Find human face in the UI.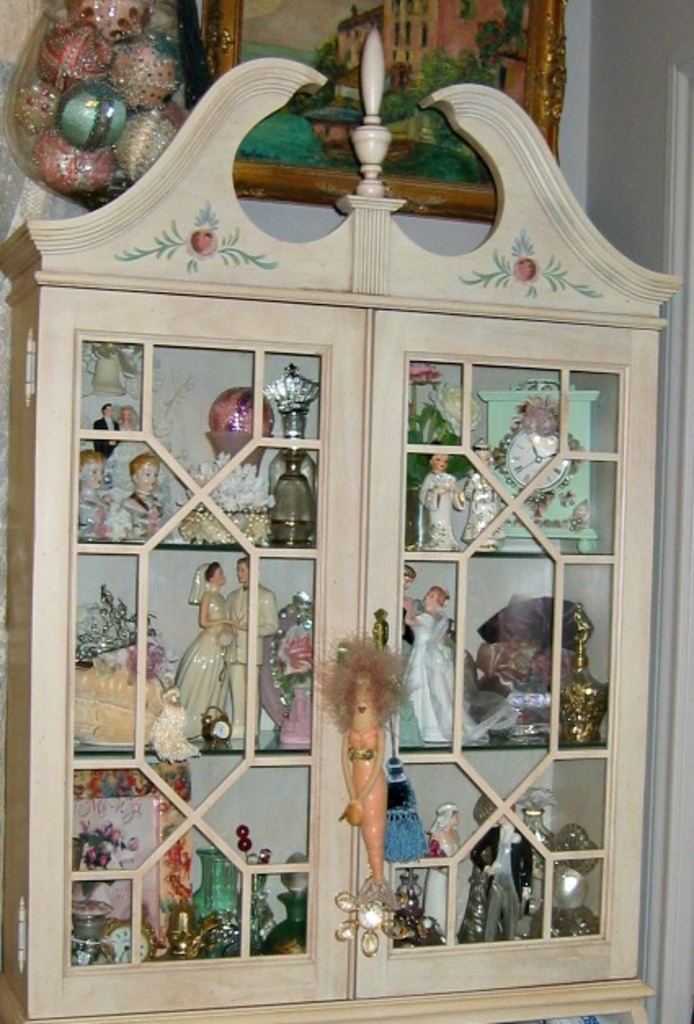
UI element at (211, 567, 227, 583).
